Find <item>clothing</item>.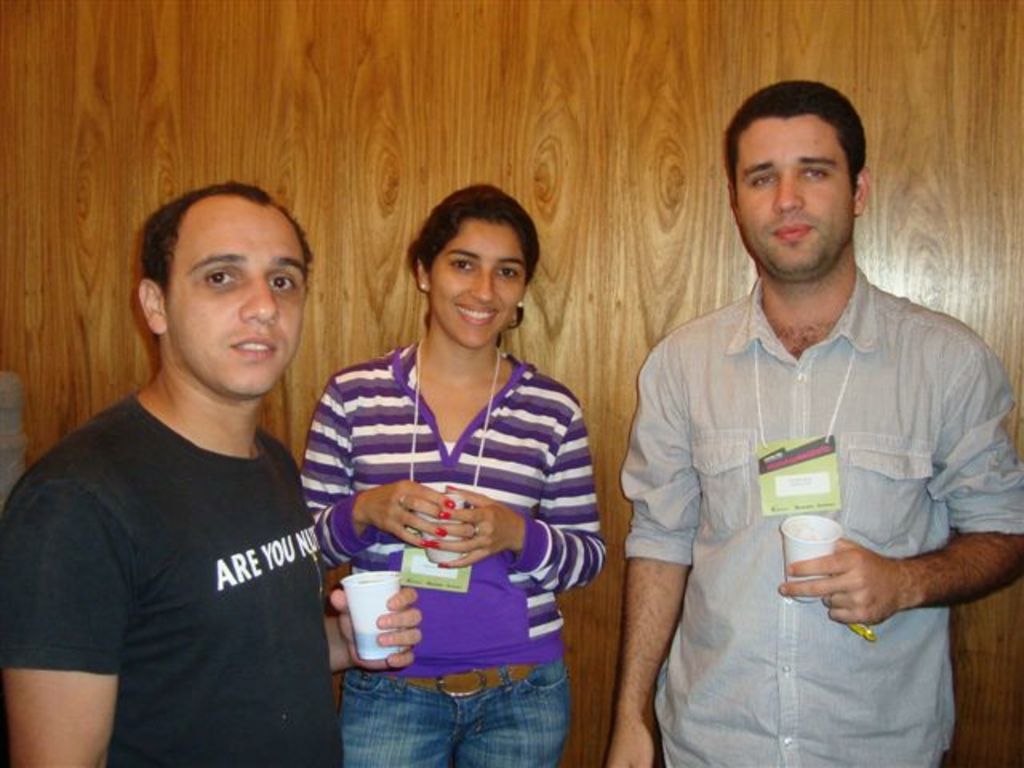
{"left": 0, "top": 390, "right": 350, "bottom": 766}.
